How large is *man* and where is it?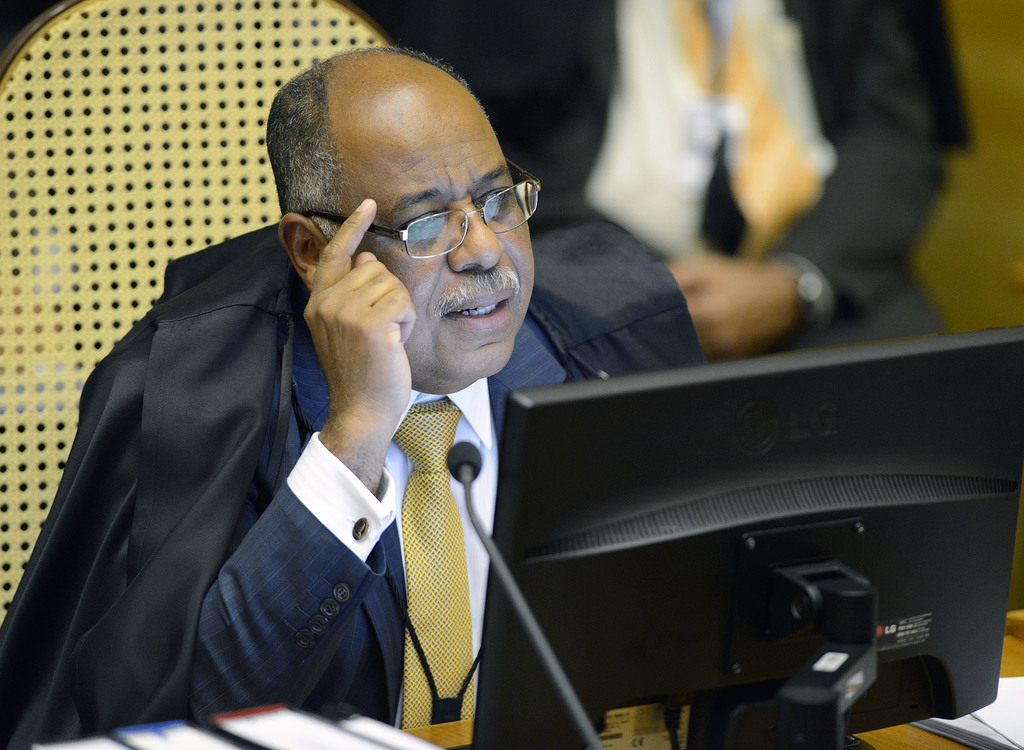
Bounding box: <region>364, 0, 1014, 354</region>.
